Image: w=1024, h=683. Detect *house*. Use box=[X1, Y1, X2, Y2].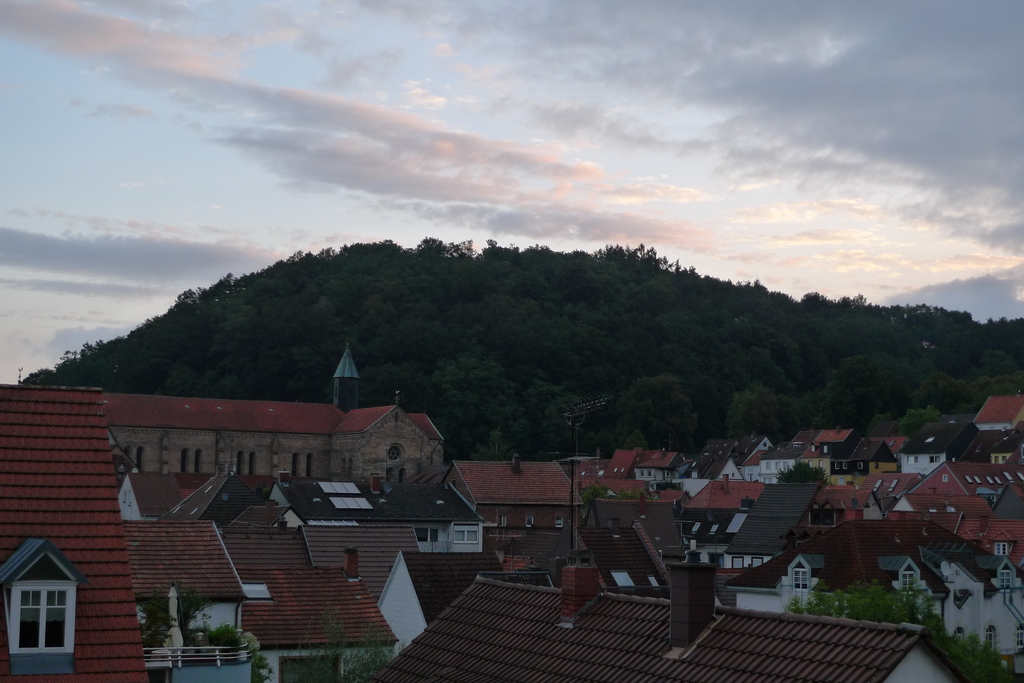
box=[683, 440, 775, 494].
